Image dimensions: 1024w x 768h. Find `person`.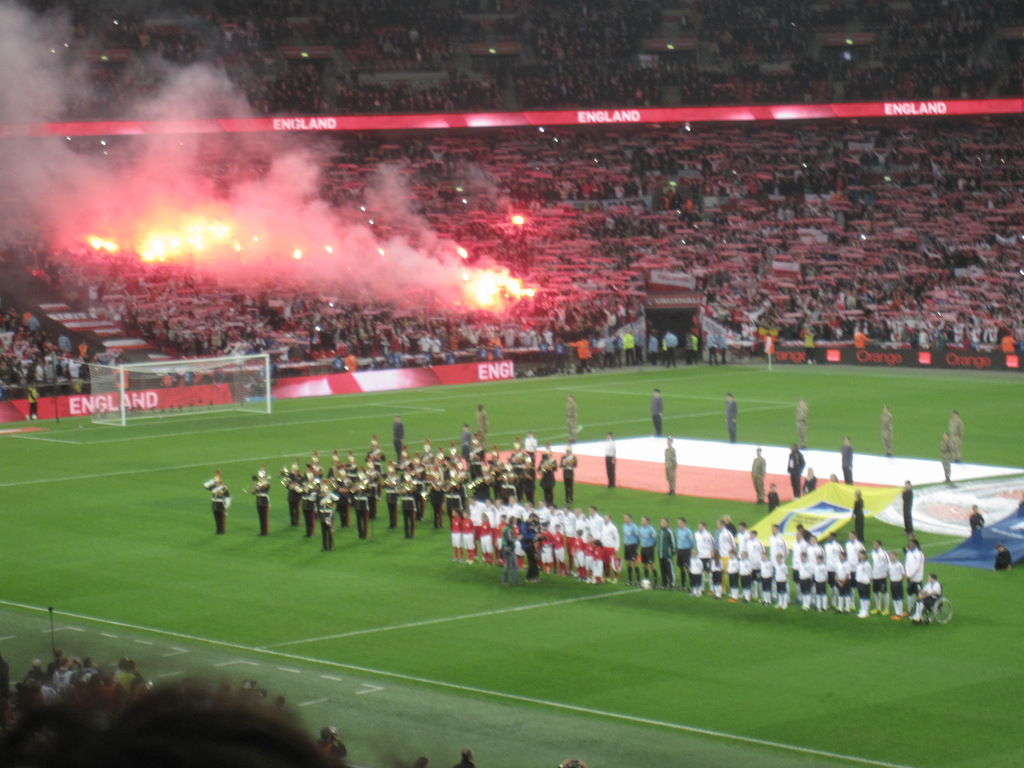
Rect(396, 470, 419, 540).
